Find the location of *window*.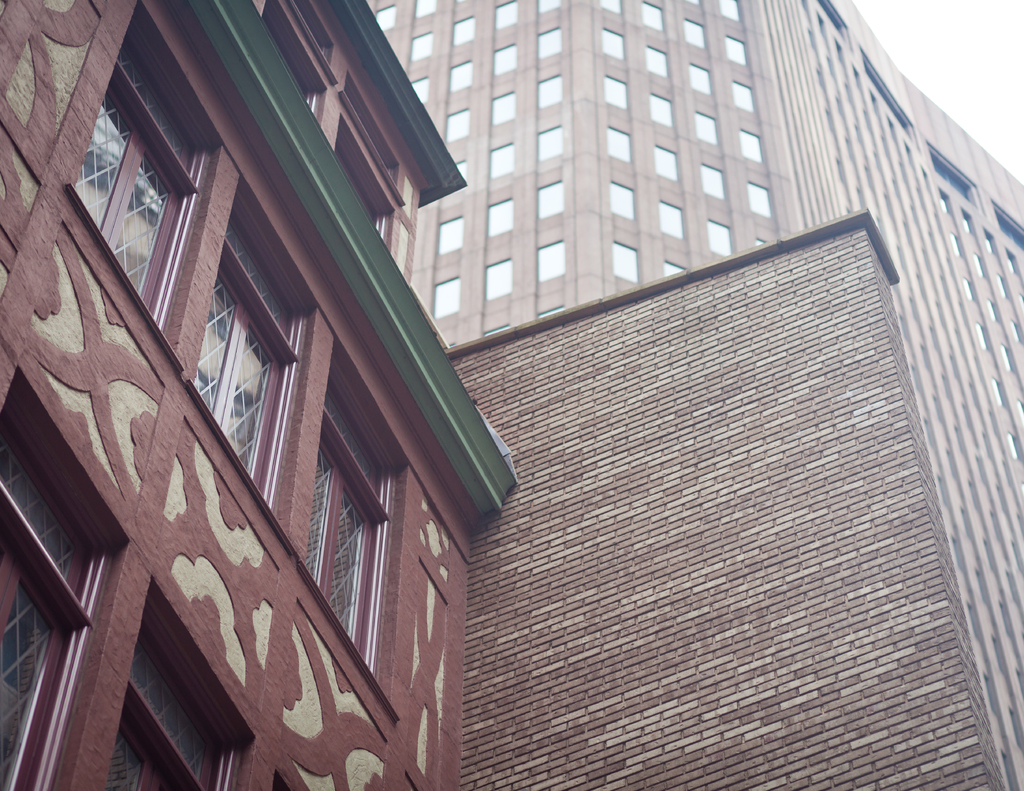
Location: [488, 200, 515, 242].
